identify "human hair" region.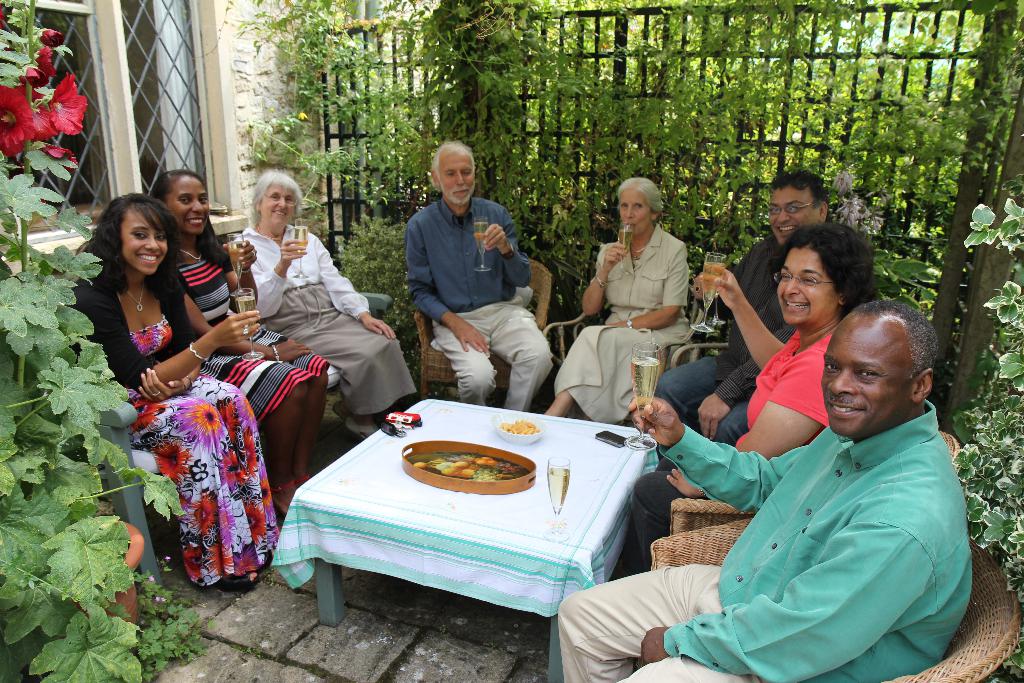
Region: 766,172,829,199.
